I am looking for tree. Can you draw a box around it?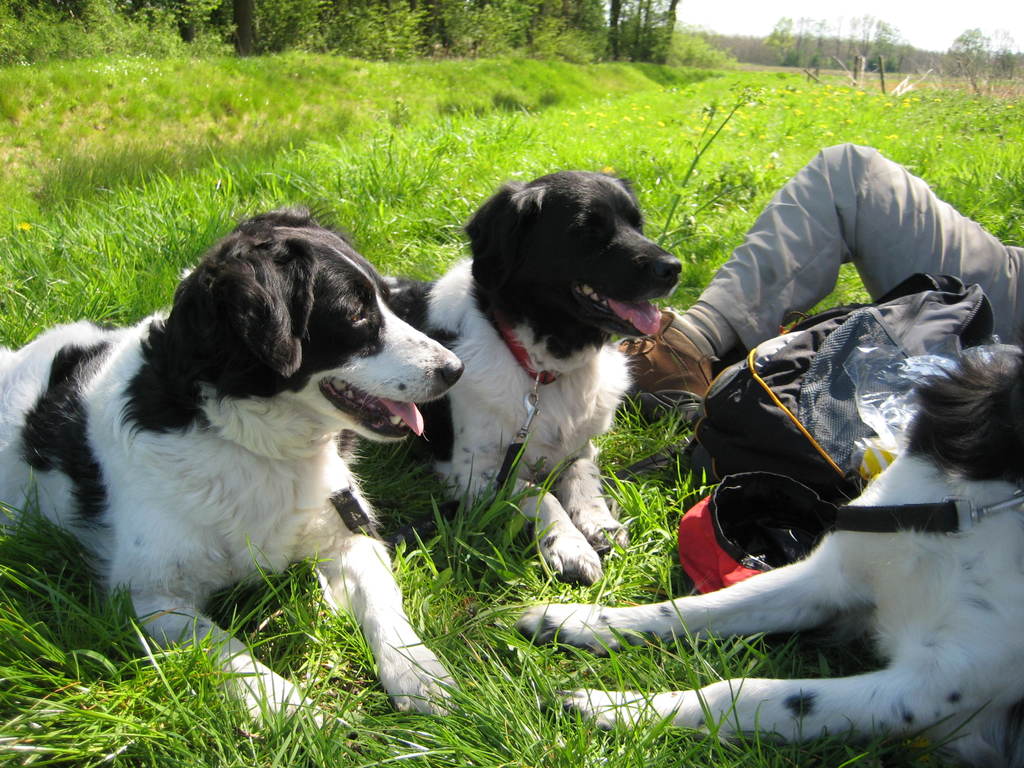
Sure, the bounding box is x1=944 y1=26 x2=995 y2=99.
